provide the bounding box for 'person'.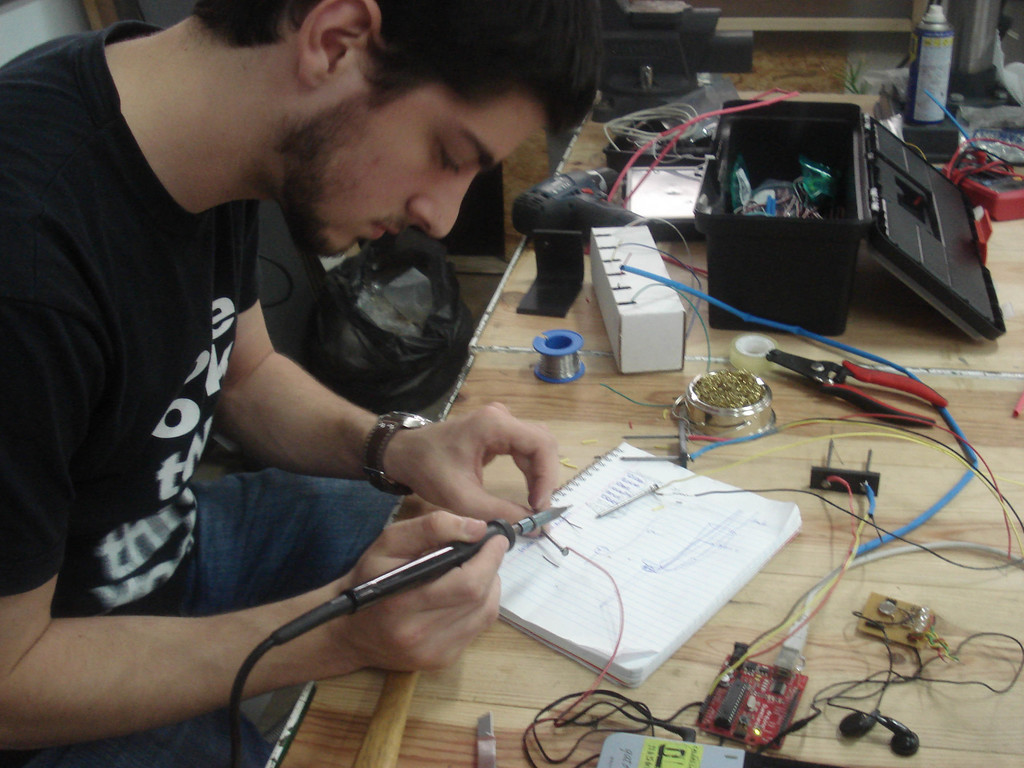
<bbox>0, 0, 604, 767</bbox>.
